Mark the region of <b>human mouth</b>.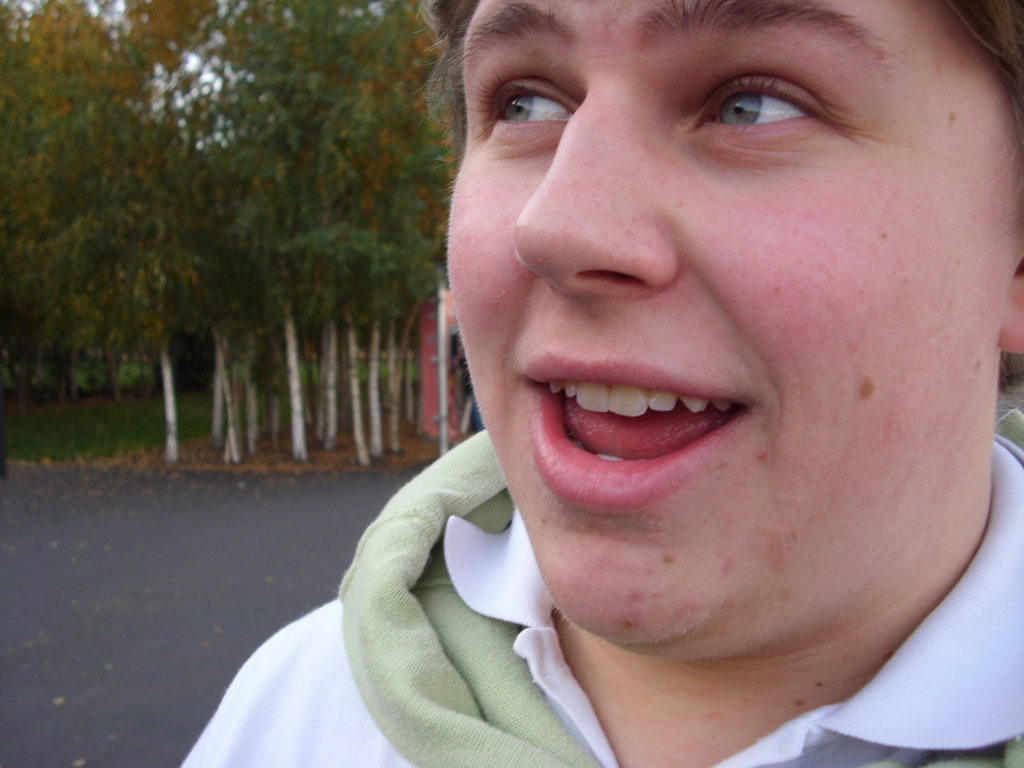
Region: (left=518, top=352, right=756, bottom=512).
